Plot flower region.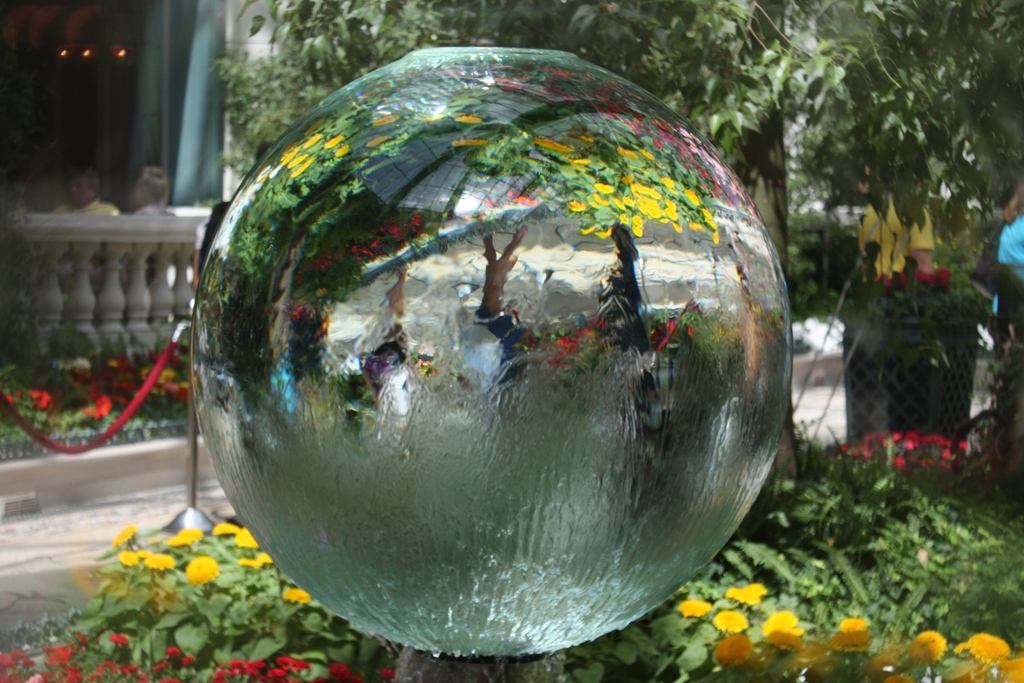
Plotted at bbox(114, 548, 140, 568).
